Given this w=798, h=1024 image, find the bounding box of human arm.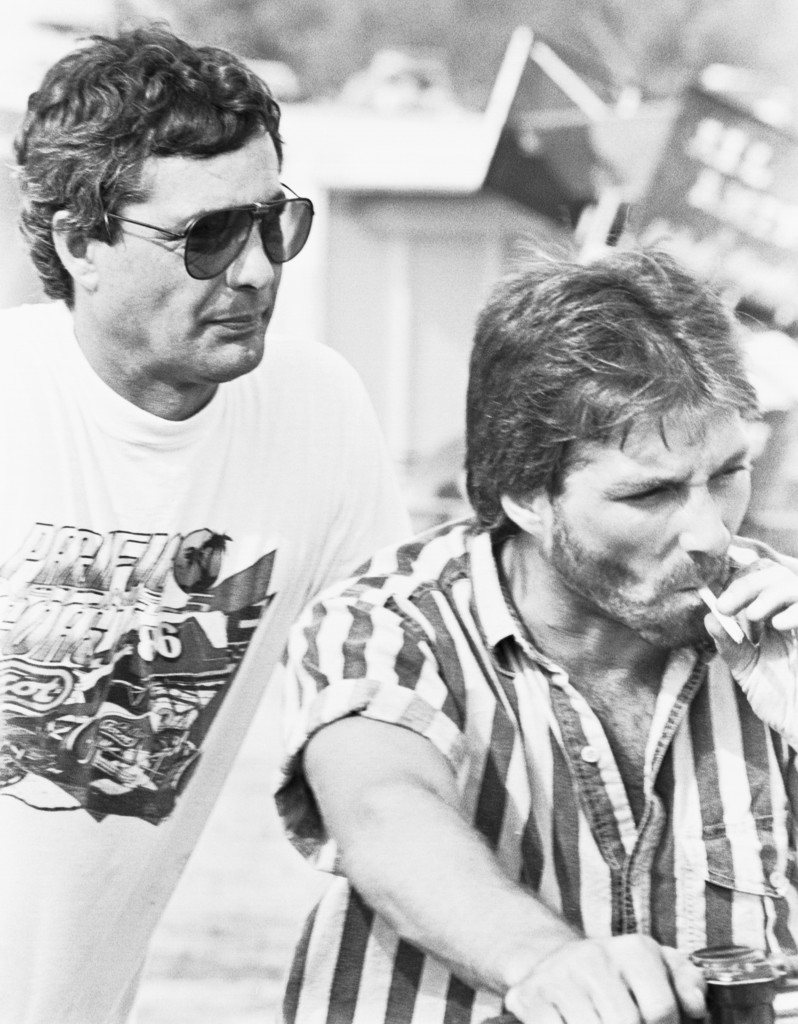
detection(284, 515, 749, 971).
